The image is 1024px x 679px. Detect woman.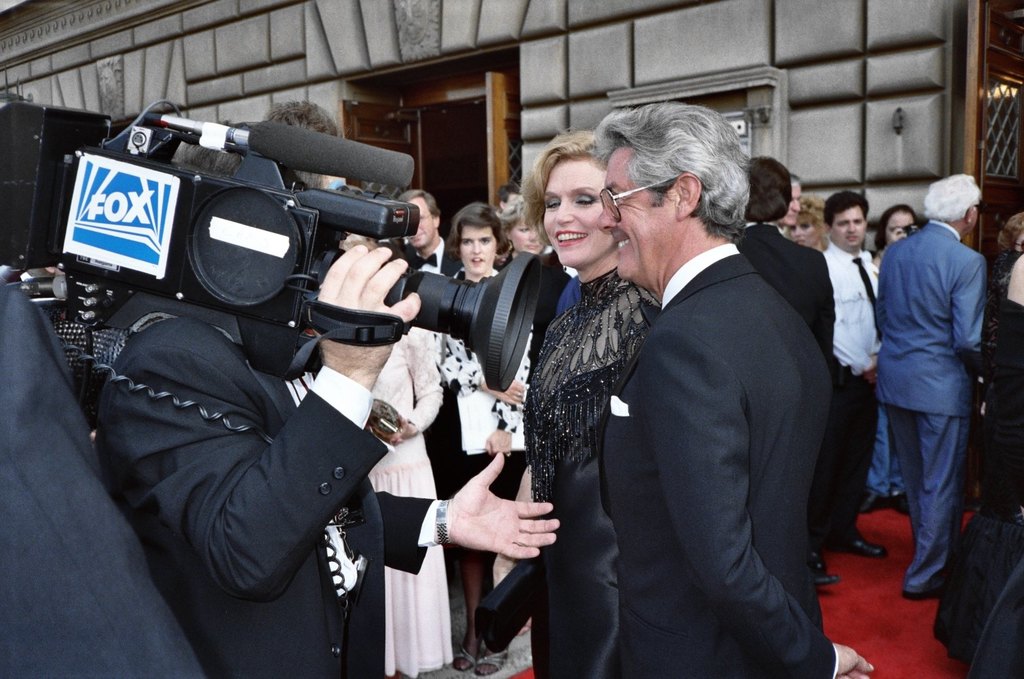
Detection: <box>511,131,690,678</box>.
